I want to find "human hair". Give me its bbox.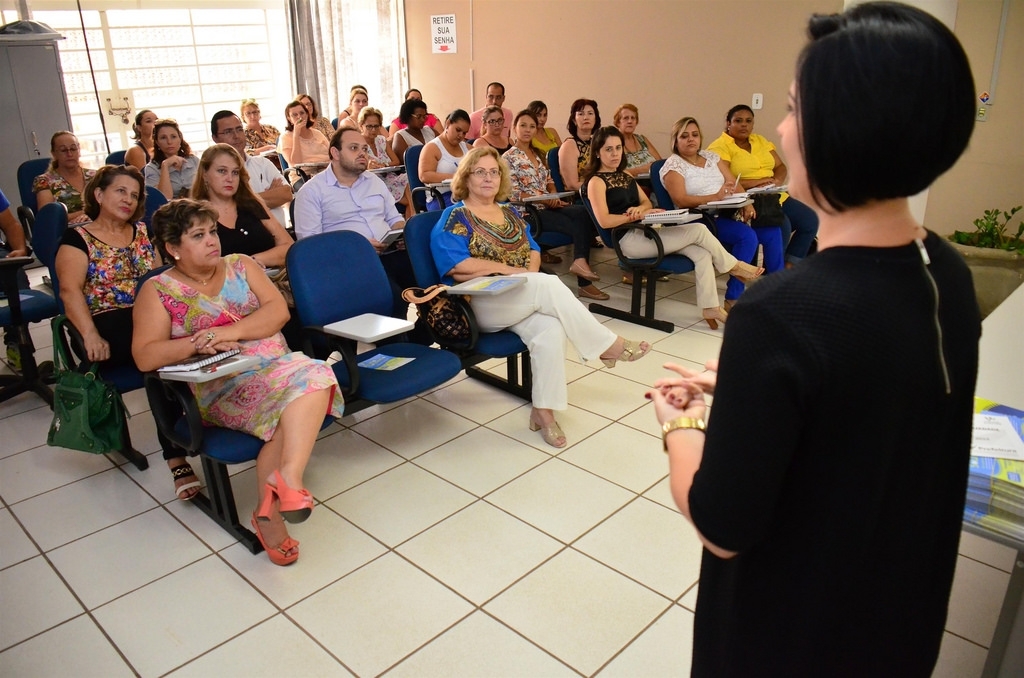
{"left": 566, "top": 98, "right": 603, "bottom": 135}.
